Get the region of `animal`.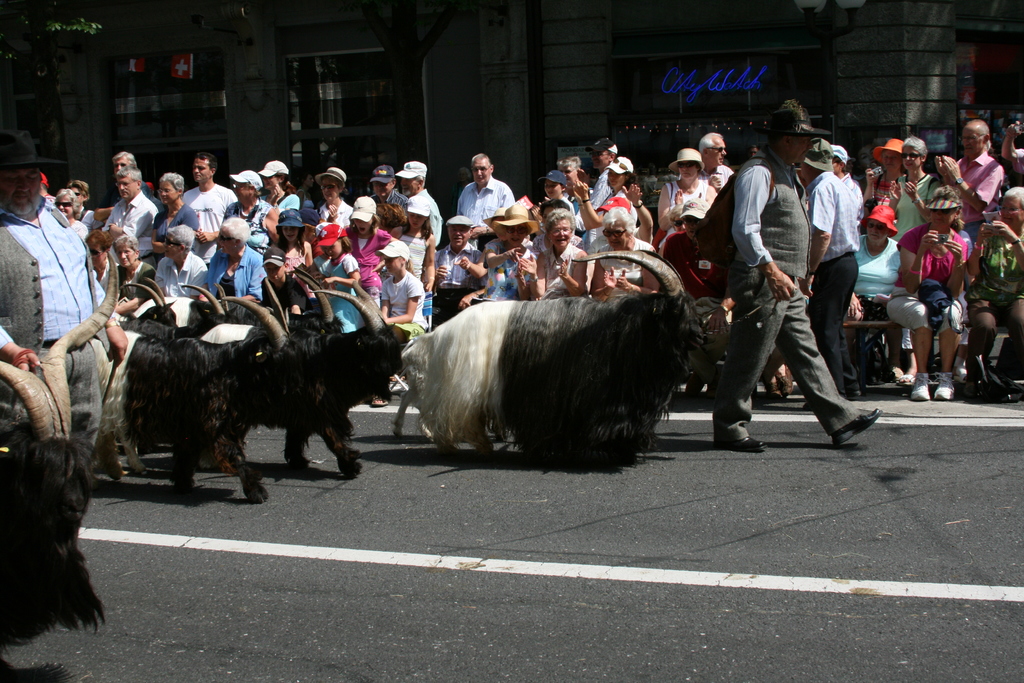
detection(0, 251, 122, 657).
